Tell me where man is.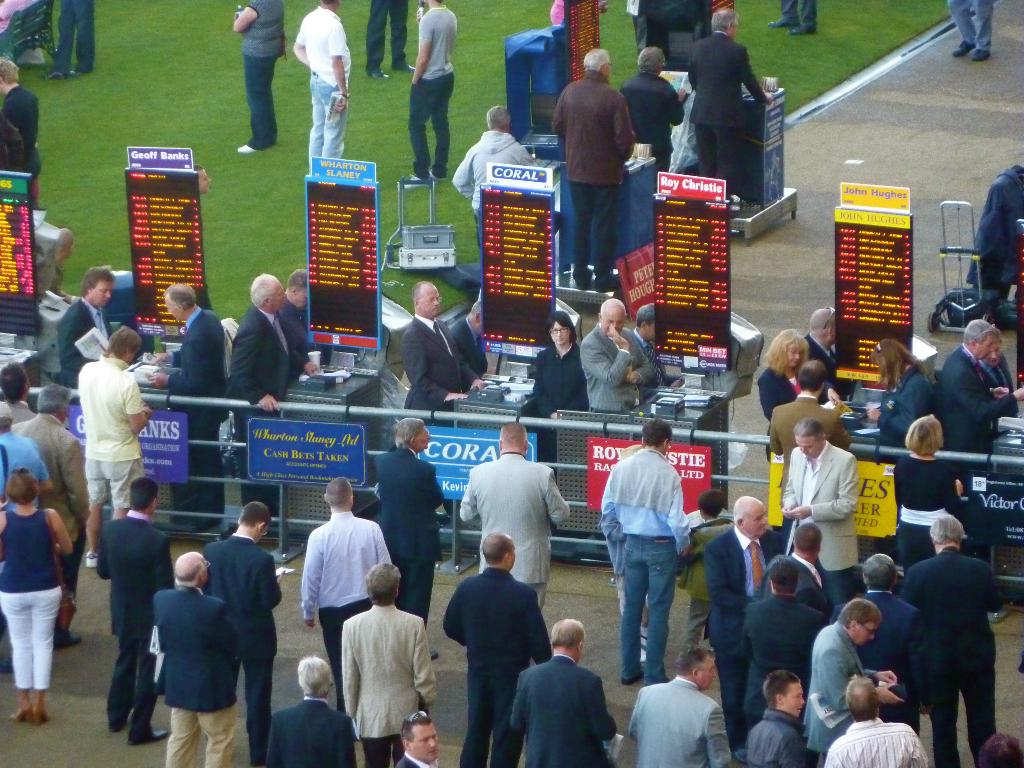
man is at box=[145, 262, 232, 520].
